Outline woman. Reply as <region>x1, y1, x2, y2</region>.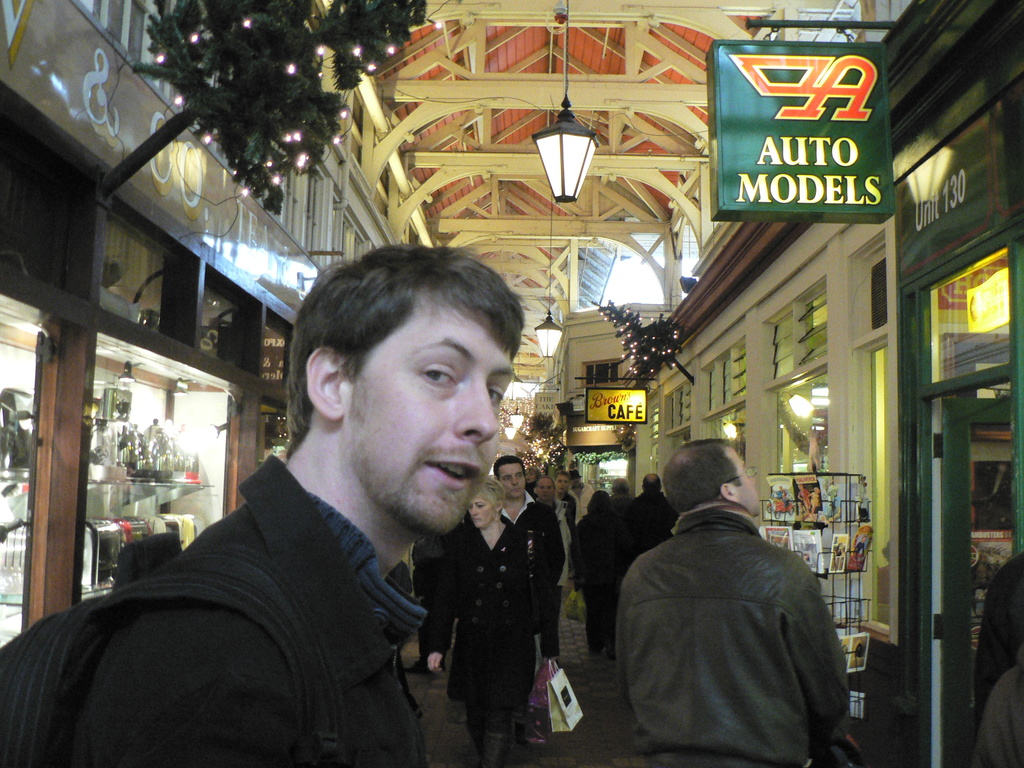
<region>551, 467, 573, 538</region>.
